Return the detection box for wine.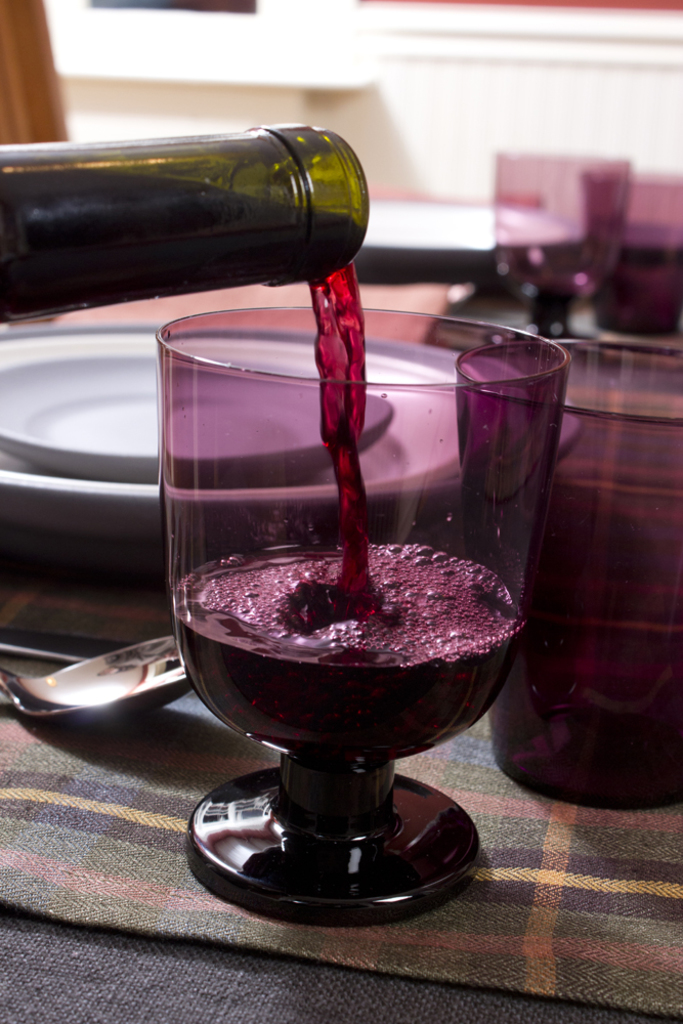
<bbox>167, 526, 527, 776</bbox>.
